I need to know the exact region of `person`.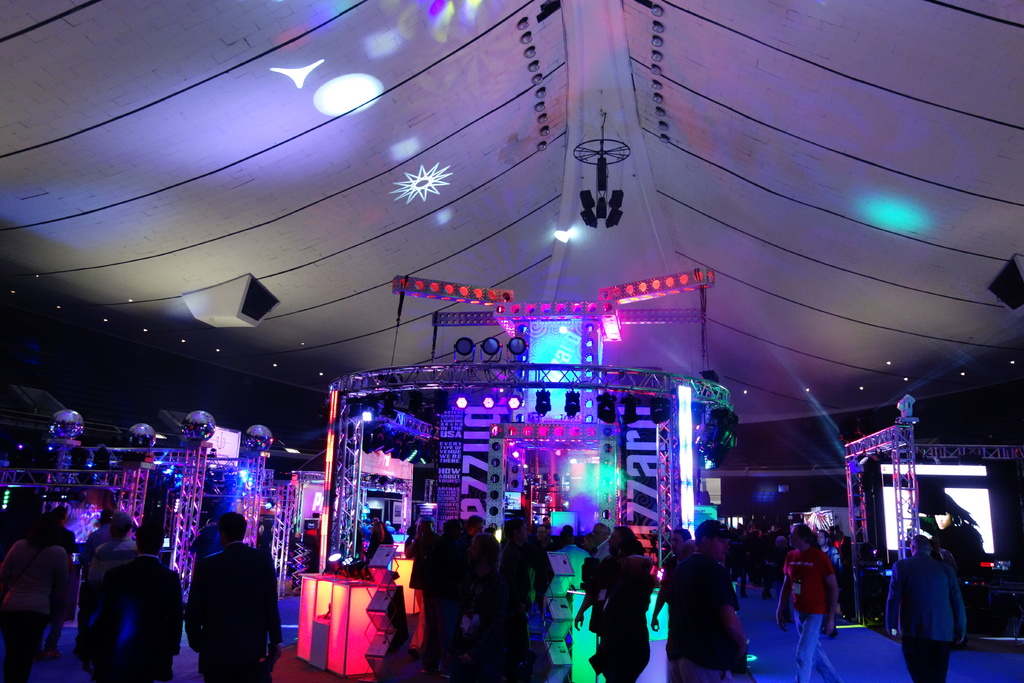
Region: crop(413, 520, 431, 597).
